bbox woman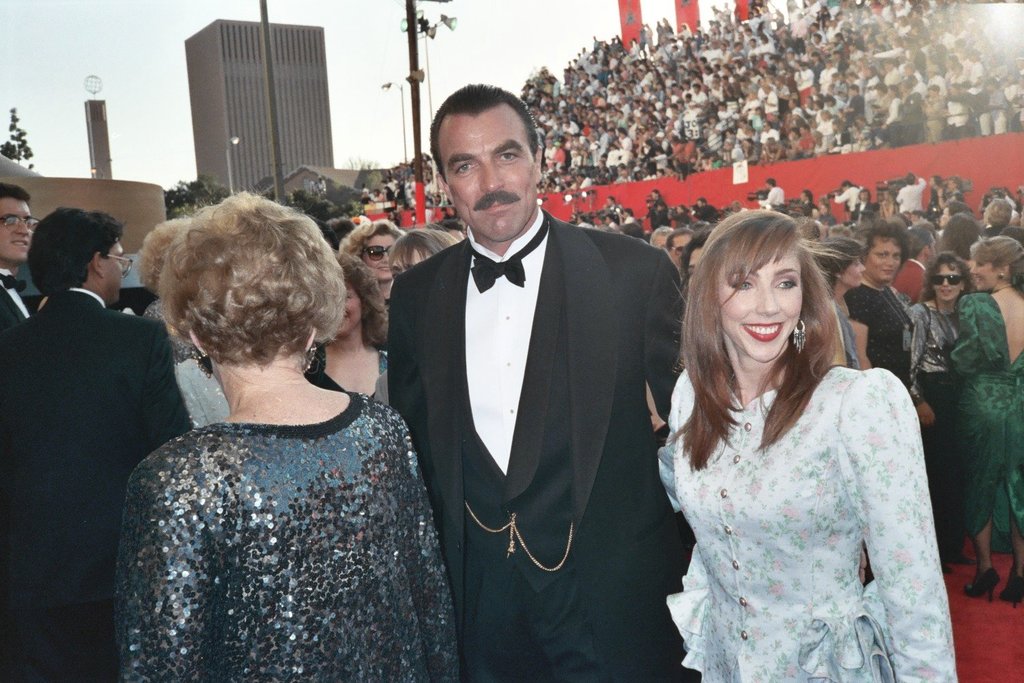
639/203/947/682
